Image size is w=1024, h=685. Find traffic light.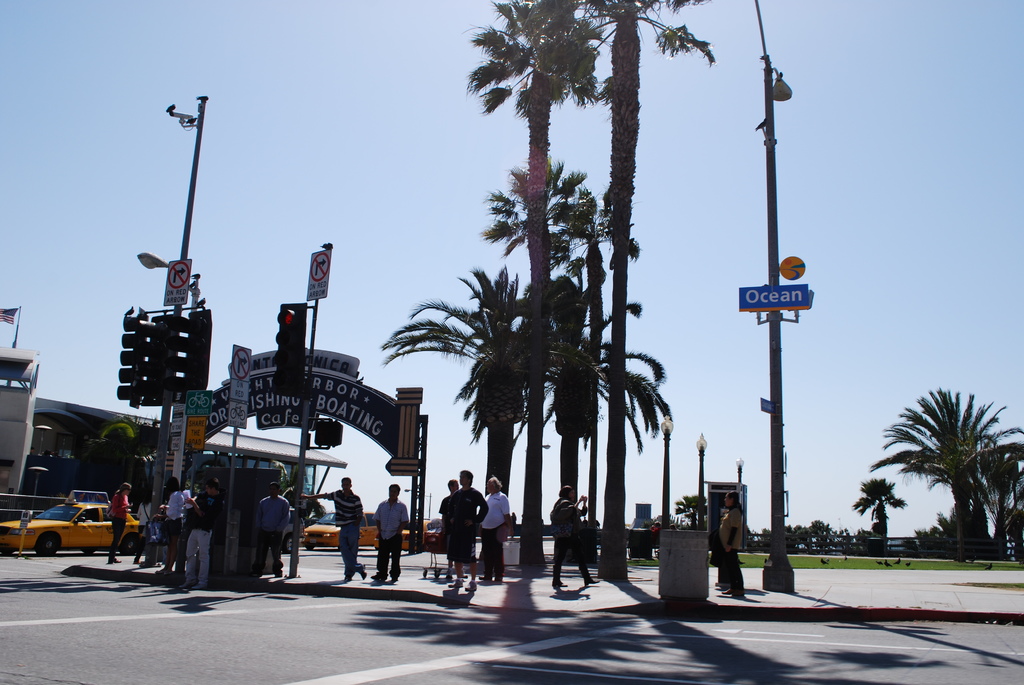
l=273, t=302, r=306, b=397.
